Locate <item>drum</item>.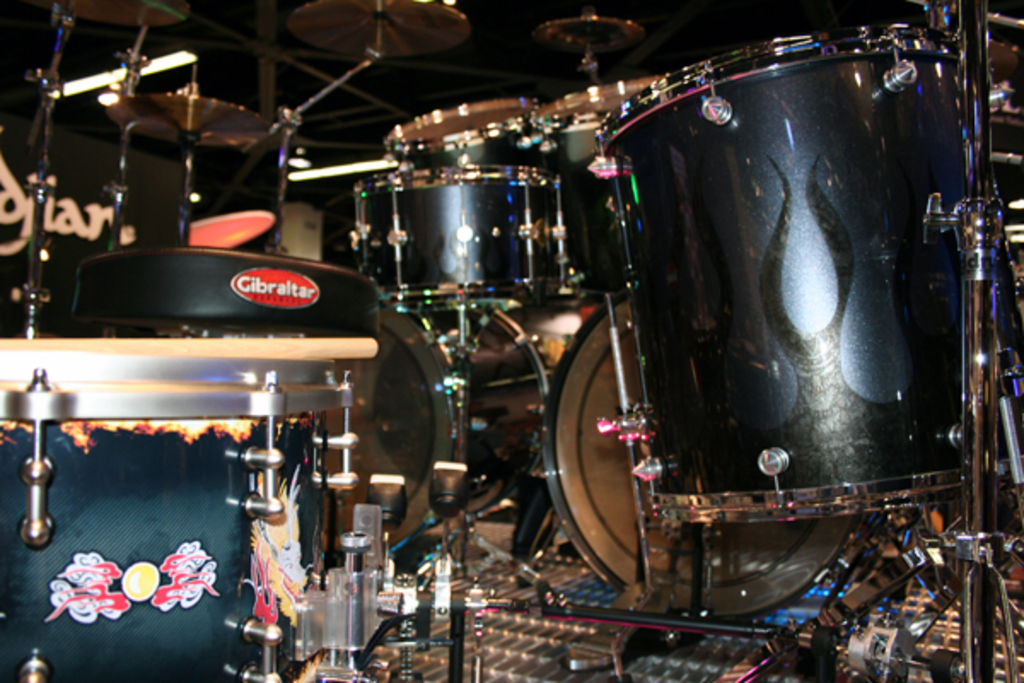
Bounding box: region(353, 161, 584, 311).
